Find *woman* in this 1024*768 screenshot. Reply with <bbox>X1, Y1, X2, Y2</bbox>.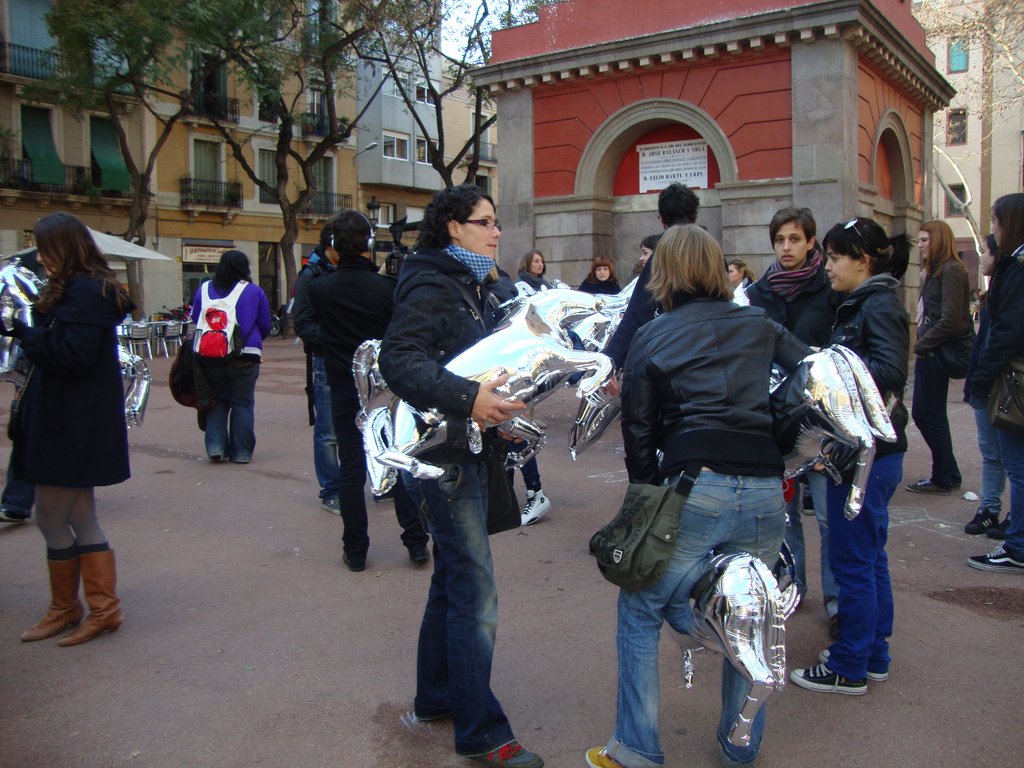
<bbox>781, 214, 906, 696</bbox>.
